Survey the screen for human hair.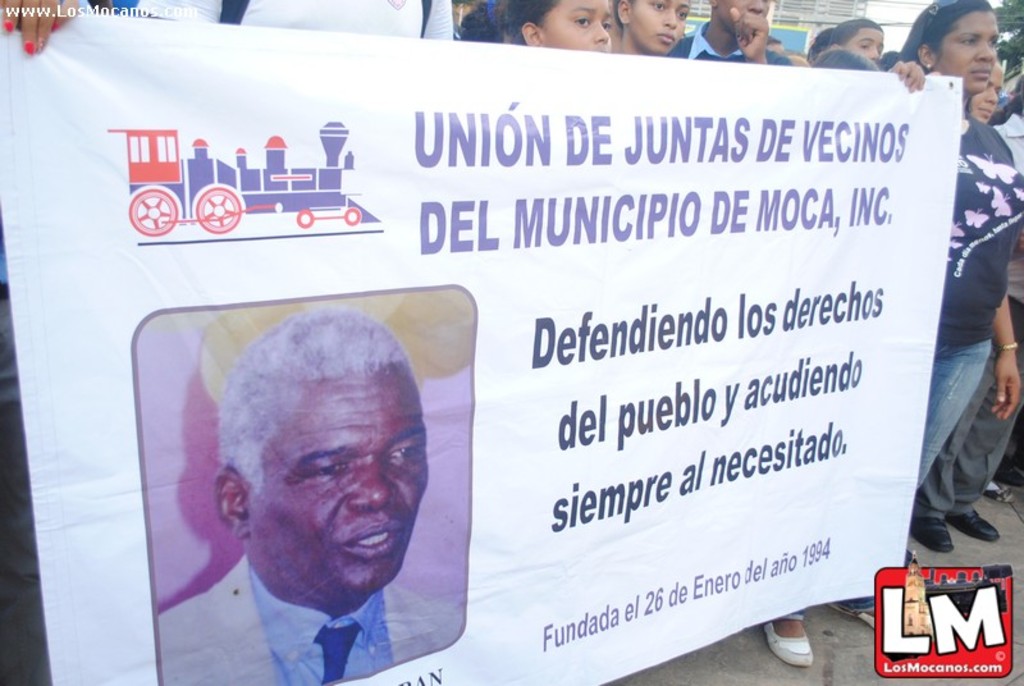
Survey found: BBox(457, 0, 556, 46).
